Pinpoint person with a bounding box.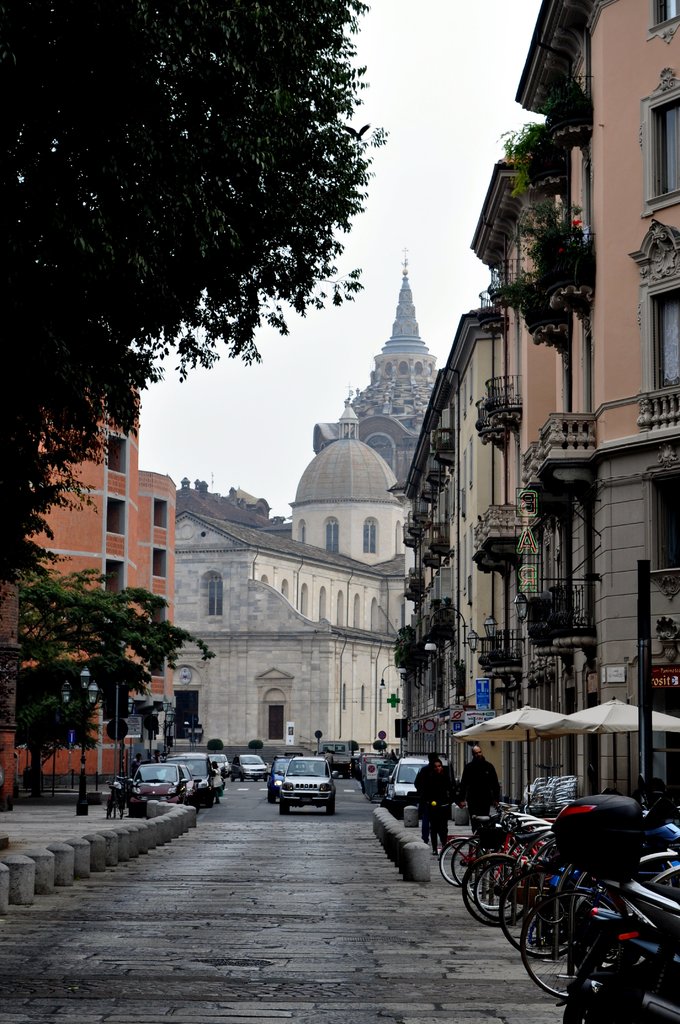
(426,755,452,858).
